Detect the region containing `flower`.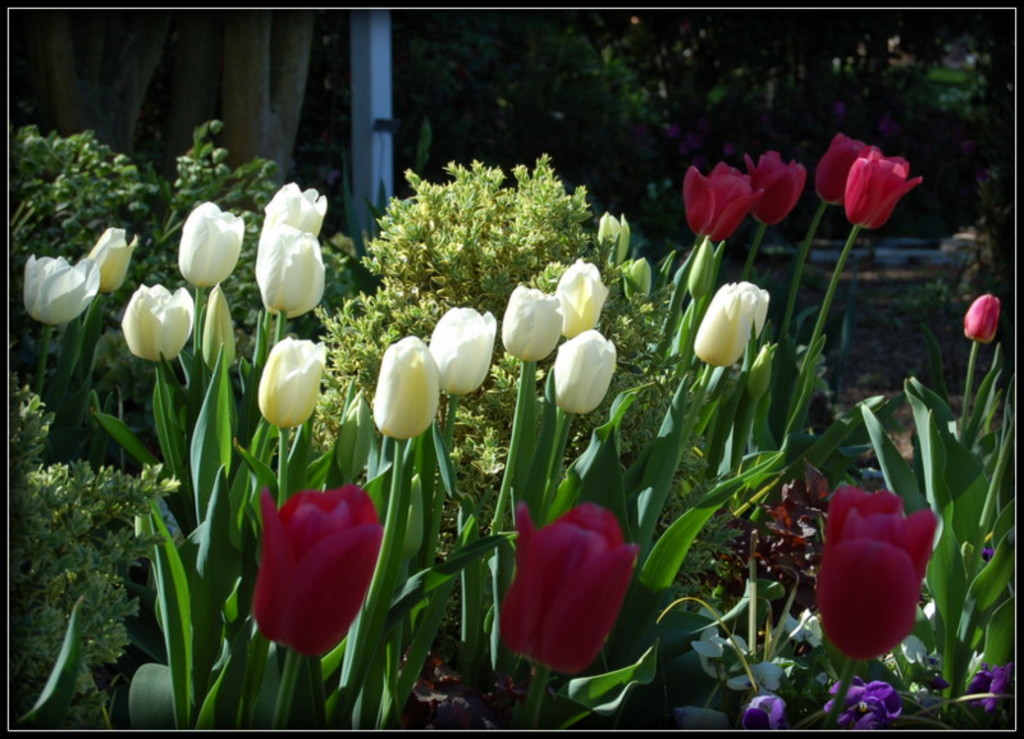
[818,134,872,206].
